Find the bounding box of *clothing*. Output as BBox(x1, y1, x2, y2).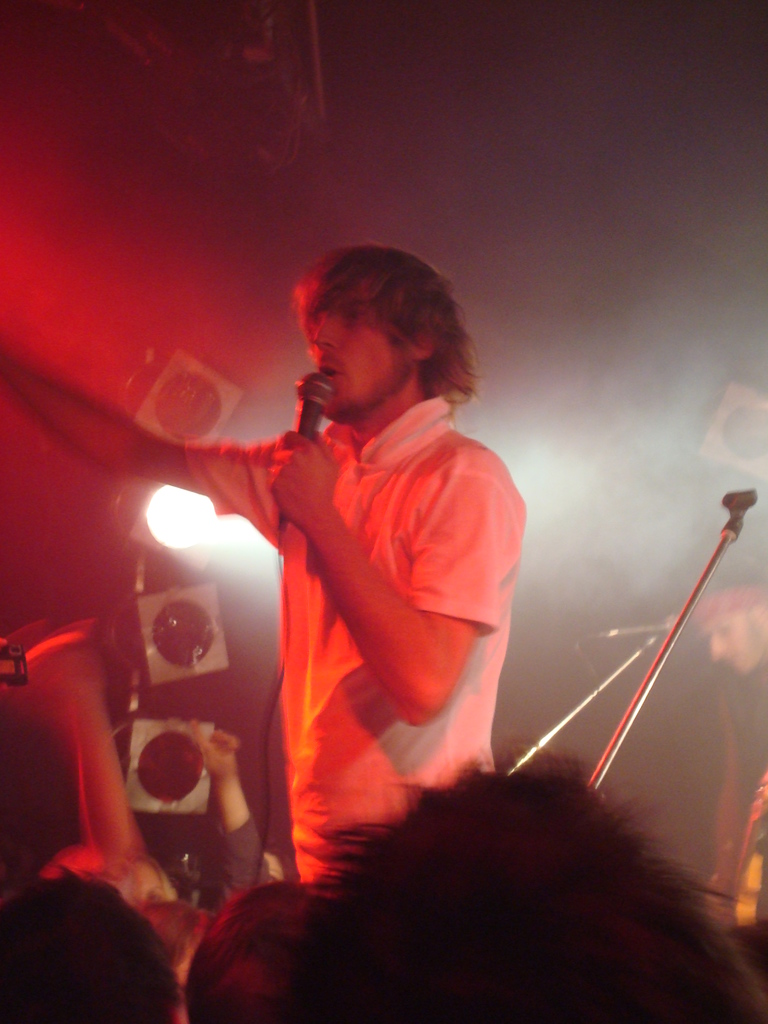
BBox(718, 666, 767, 975).
